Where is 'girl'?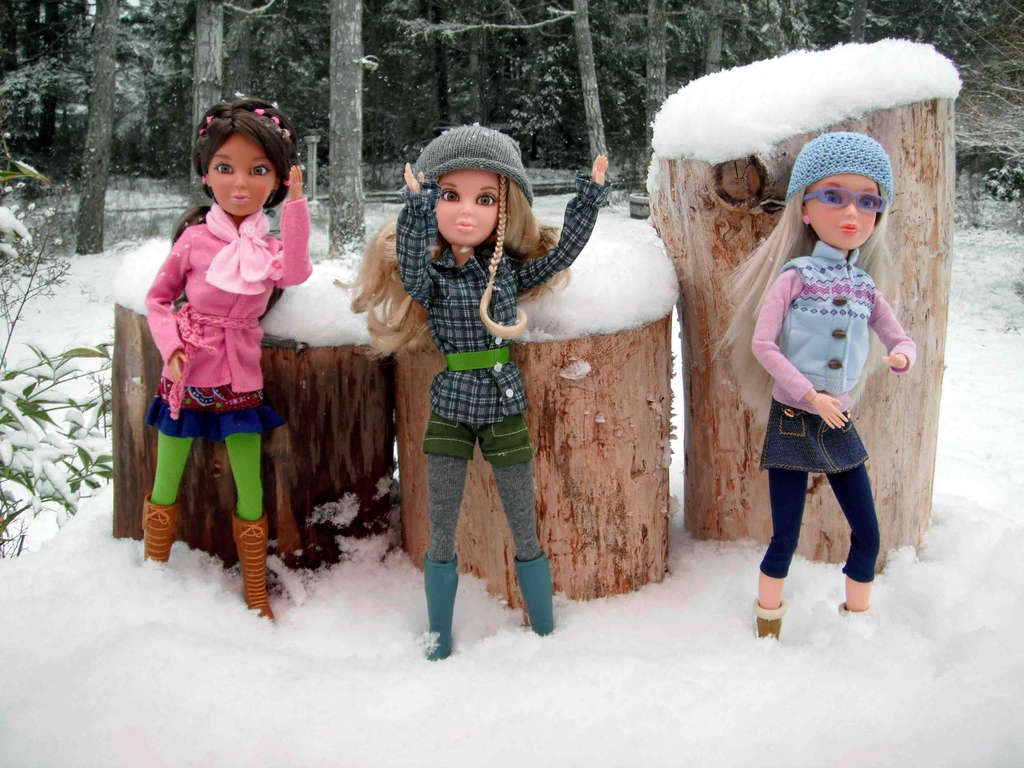
134,94,316,621.
